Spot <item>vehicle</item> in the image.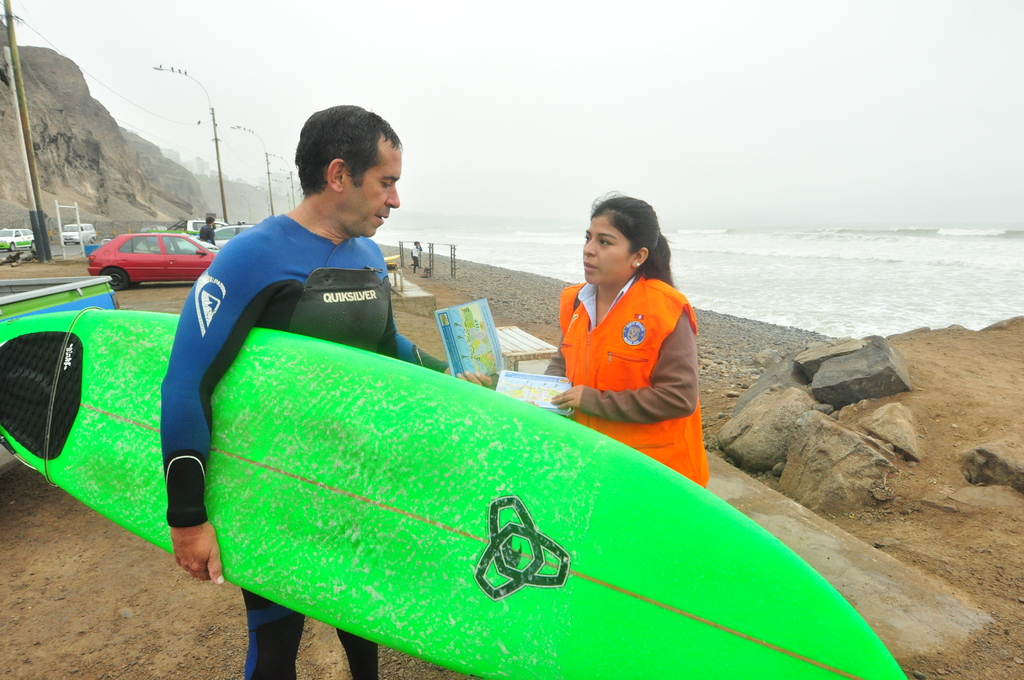
<item>vehicle</item> found at 184:220:261:249.
